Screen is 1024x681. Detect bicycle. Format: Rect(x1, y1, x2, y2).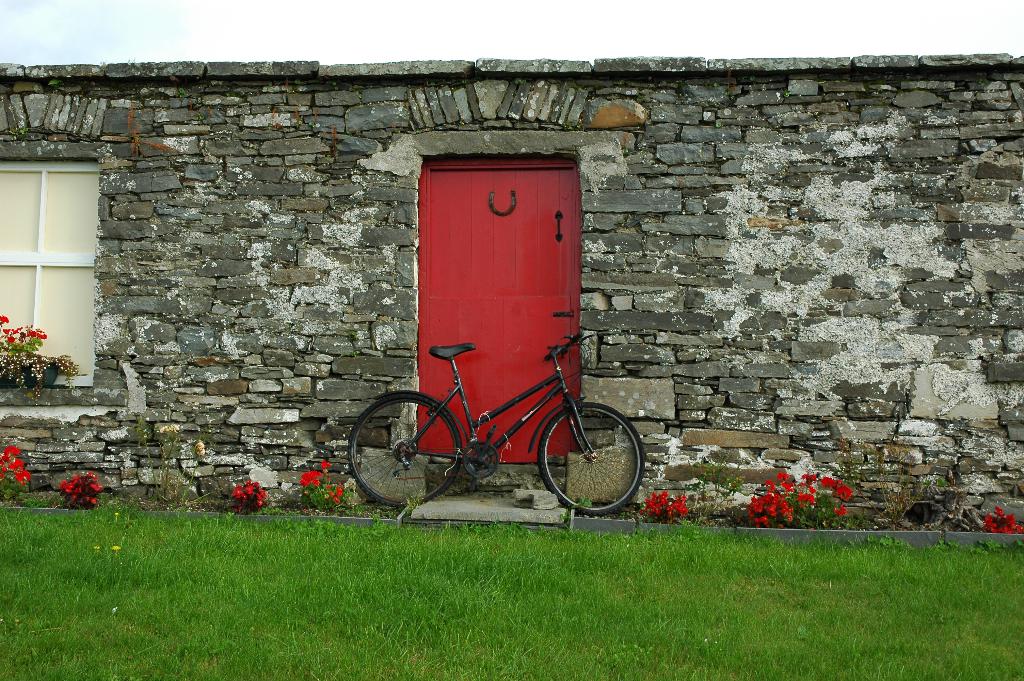
Rect(350, 335, 645, 515).
